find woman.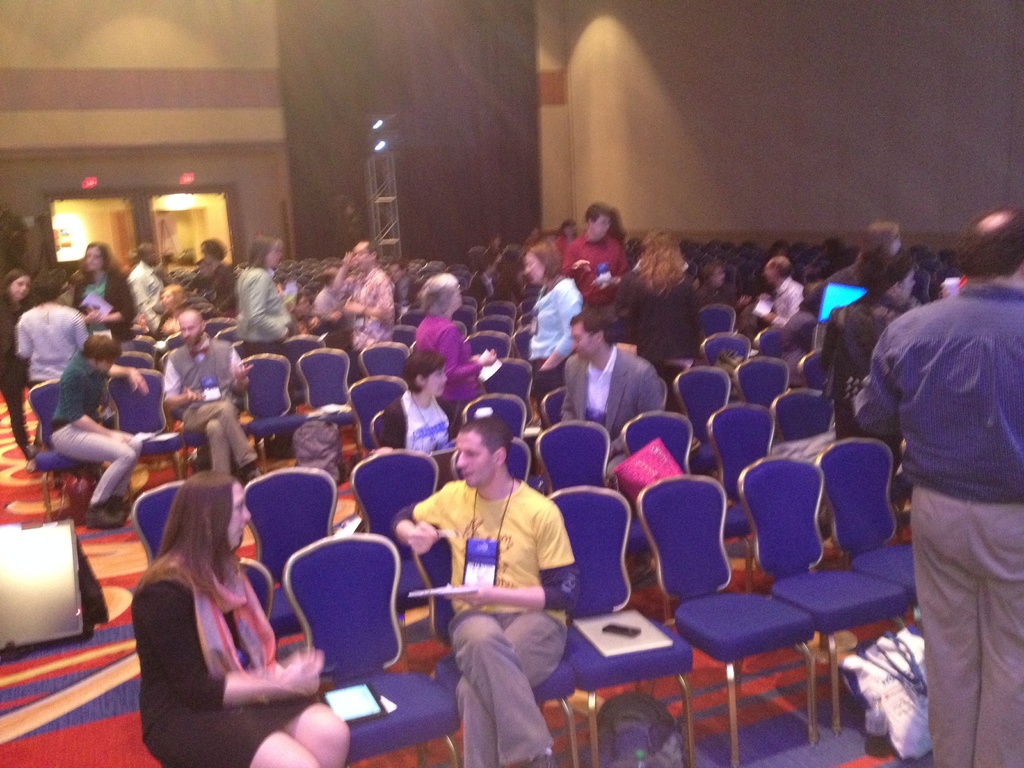
72 240 136 343.
